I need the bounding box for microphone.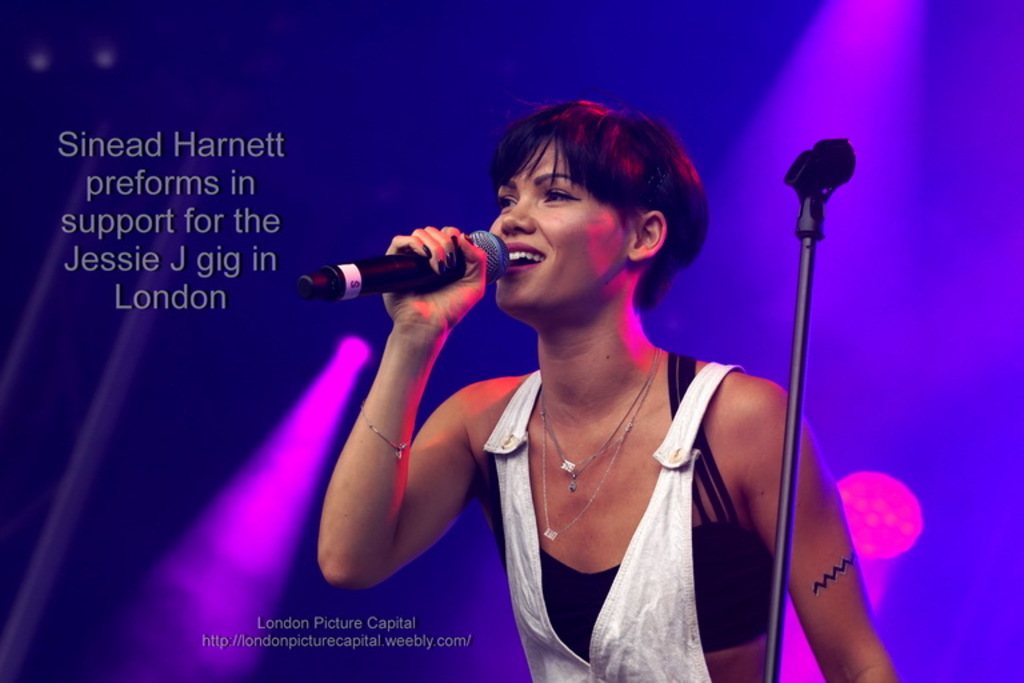
Here it is: 296,225,512,304.
